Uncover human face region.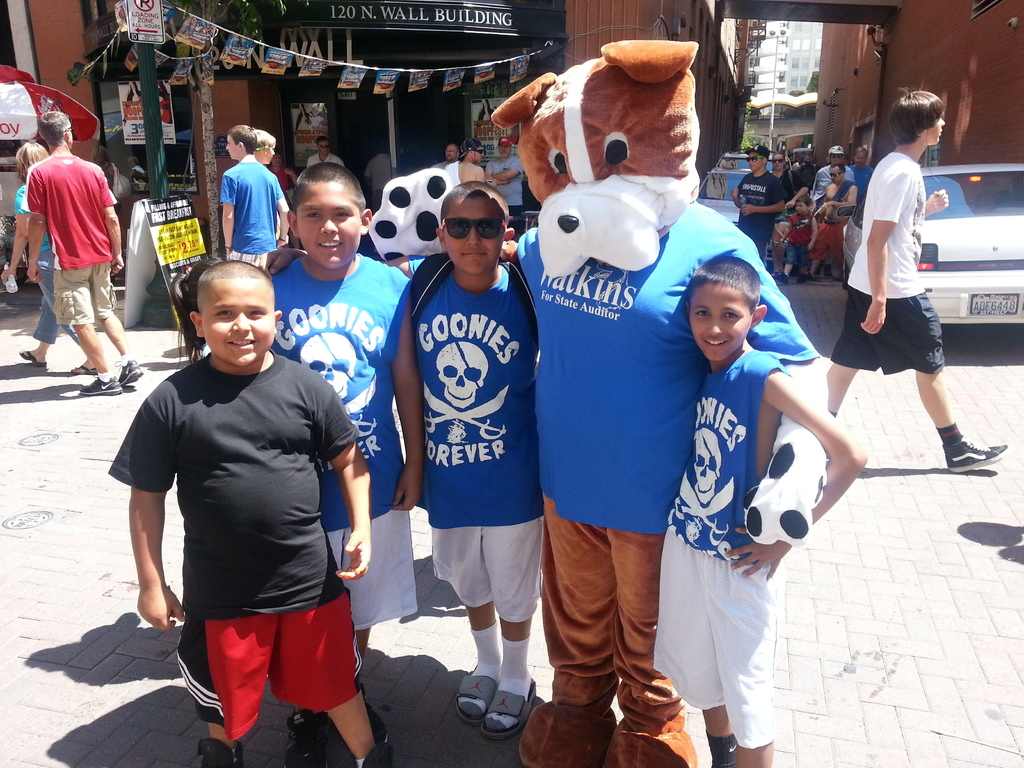
Uncovered: detection(225, 134, 241, 157).
